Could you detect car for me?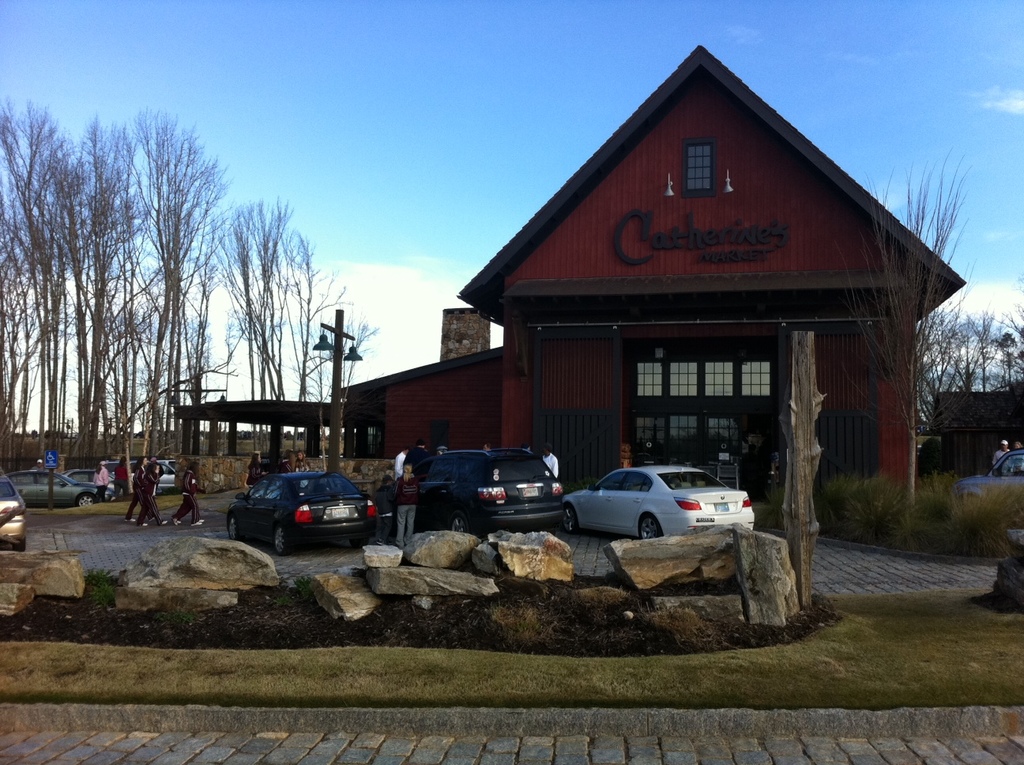
Detection result: (x1=224, y1=468, x2=388, y2=557).
